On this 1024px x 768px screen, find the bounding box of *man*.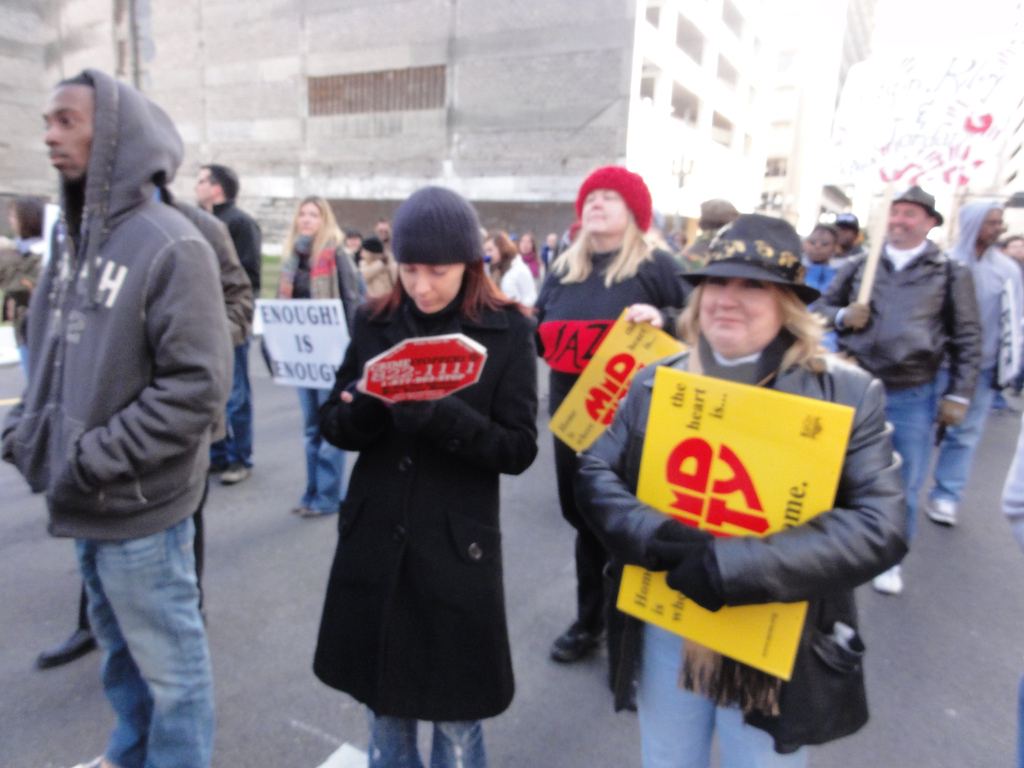
Bounding box: <box>922,197,1021,521</box>.
